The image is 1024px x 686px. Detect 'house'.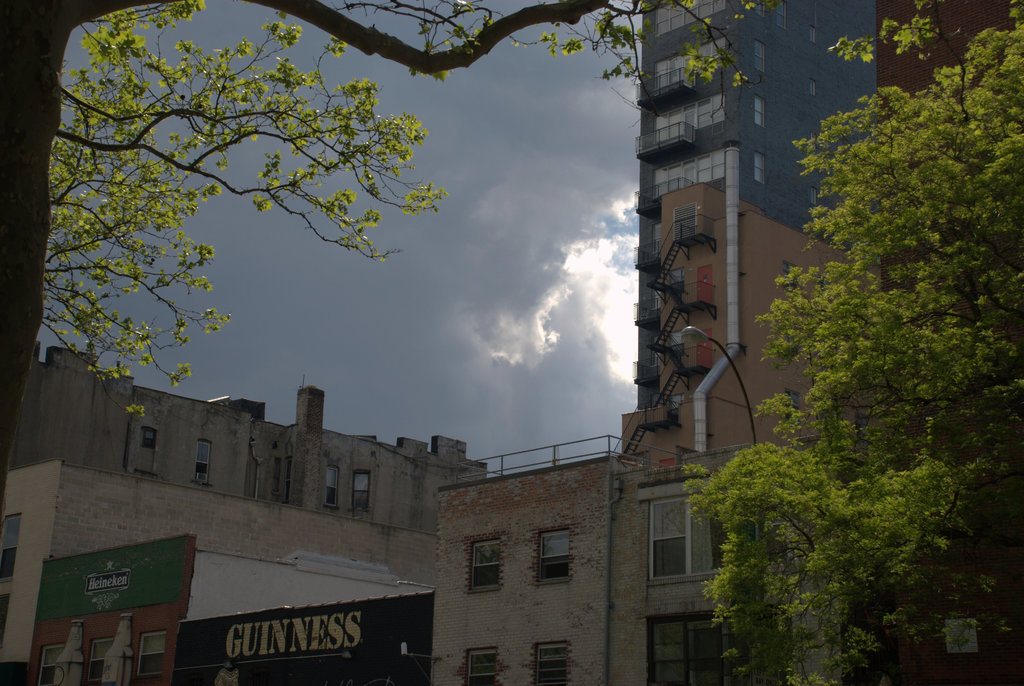
Detection: locate(5, 344, 484, 685).
